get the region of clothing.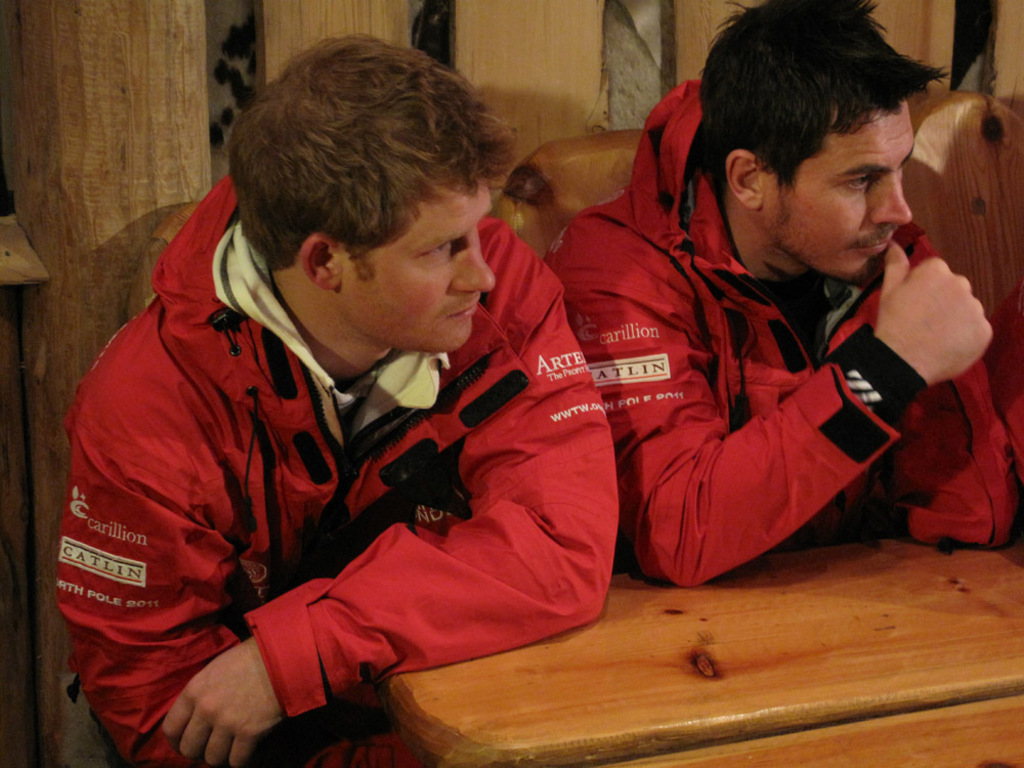
29, 148, 690, 751.
